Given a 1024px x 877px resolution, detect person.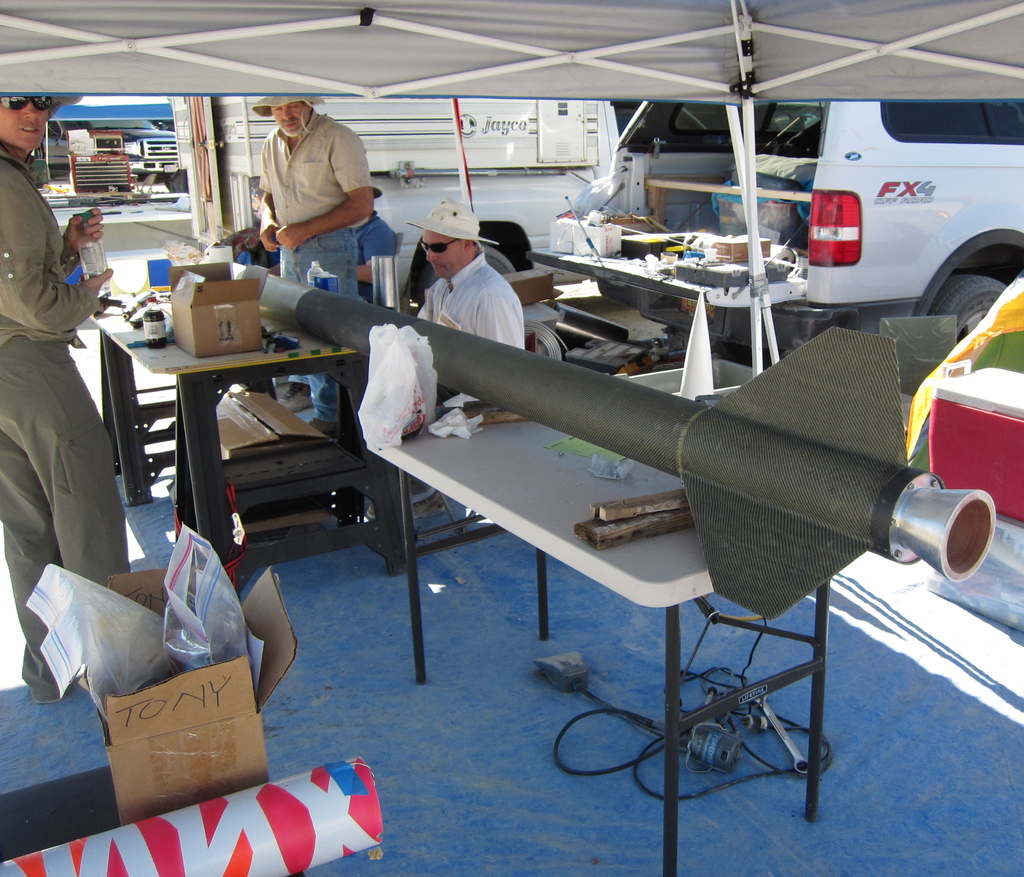
[left=0, top=91, right=129, bottom=700].
